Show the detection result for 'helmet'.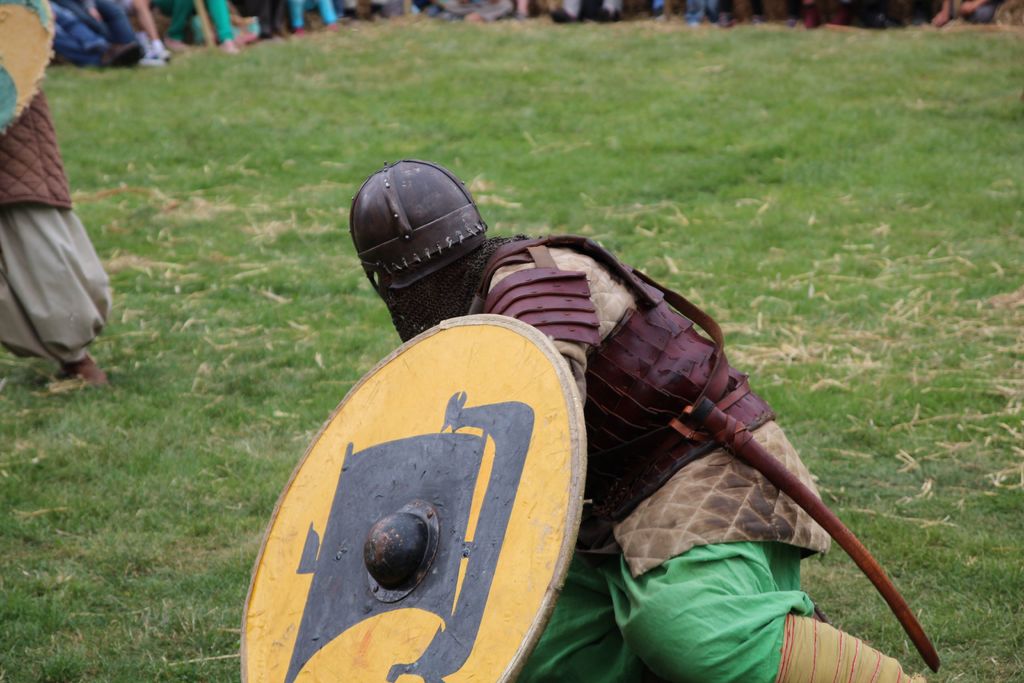
crop(342, 158, 493, 360).
